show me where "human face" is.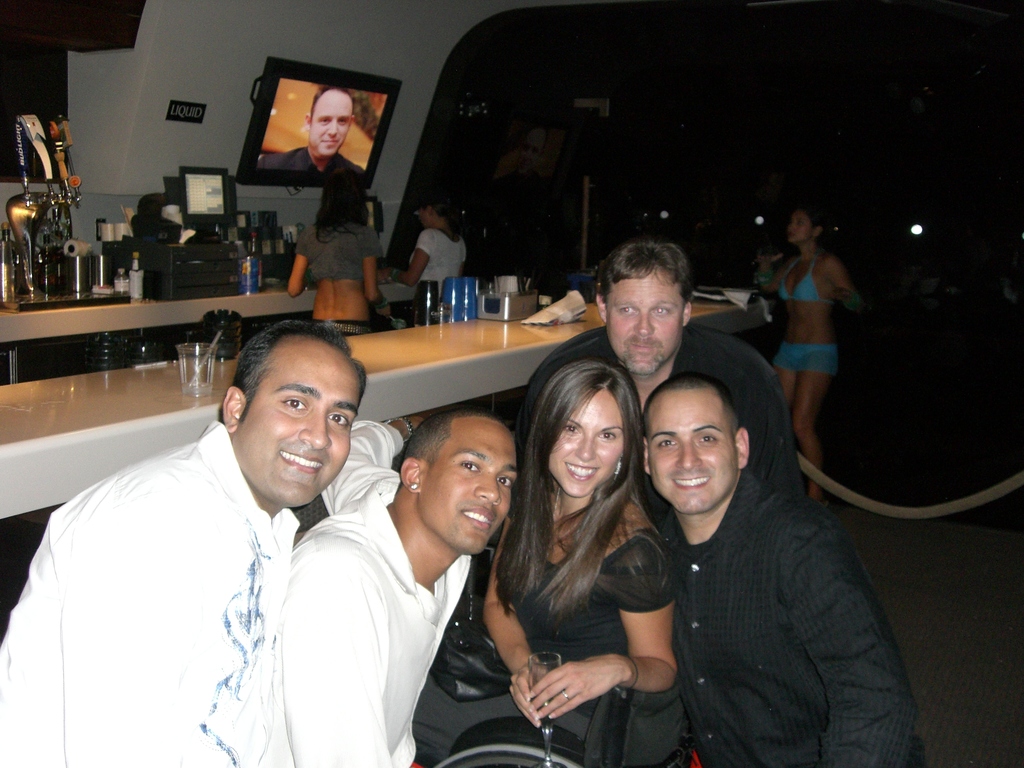
"human face" is at x1=543 y1=395 x2=625 y2=495.
